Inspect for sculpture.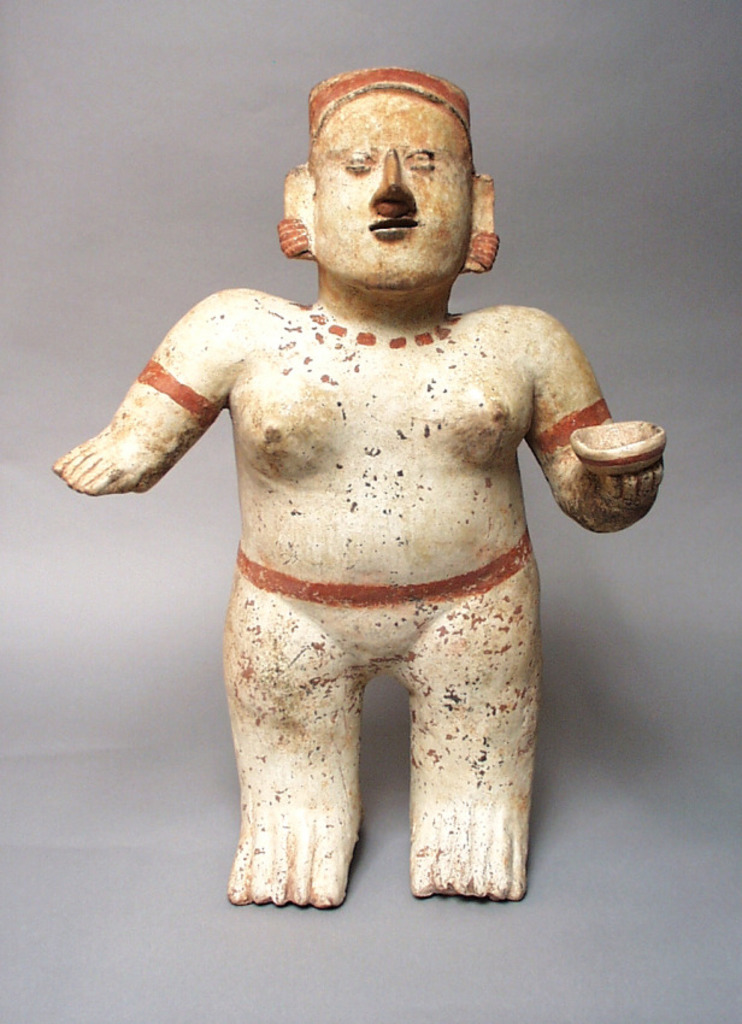
Inspection: x1=39, y1=61, x2=671, y2=905.
